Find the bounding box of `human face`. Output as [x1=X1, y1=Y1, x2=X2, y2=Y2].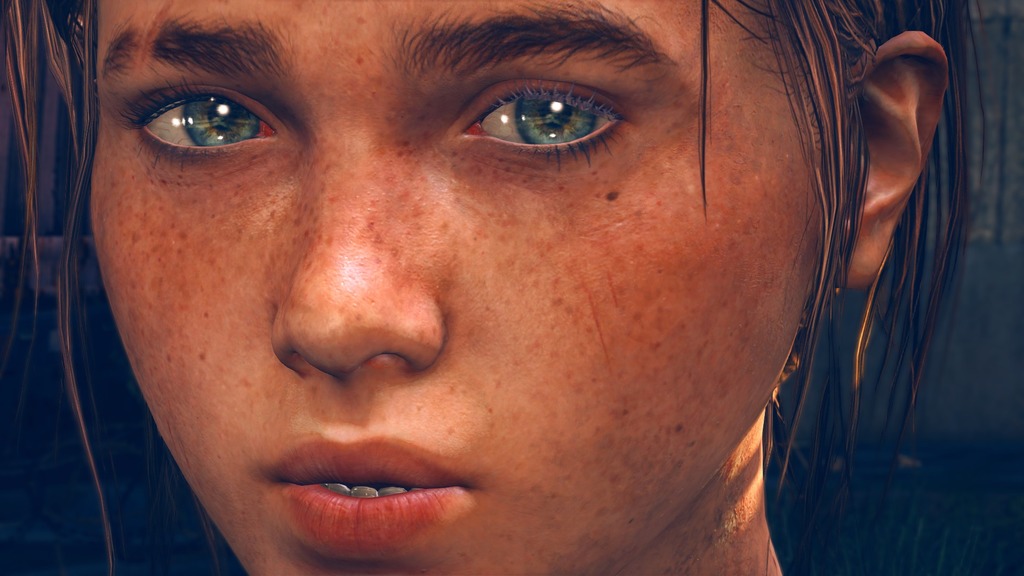
[x1=88, y1=0, x2=845, y2=575].
